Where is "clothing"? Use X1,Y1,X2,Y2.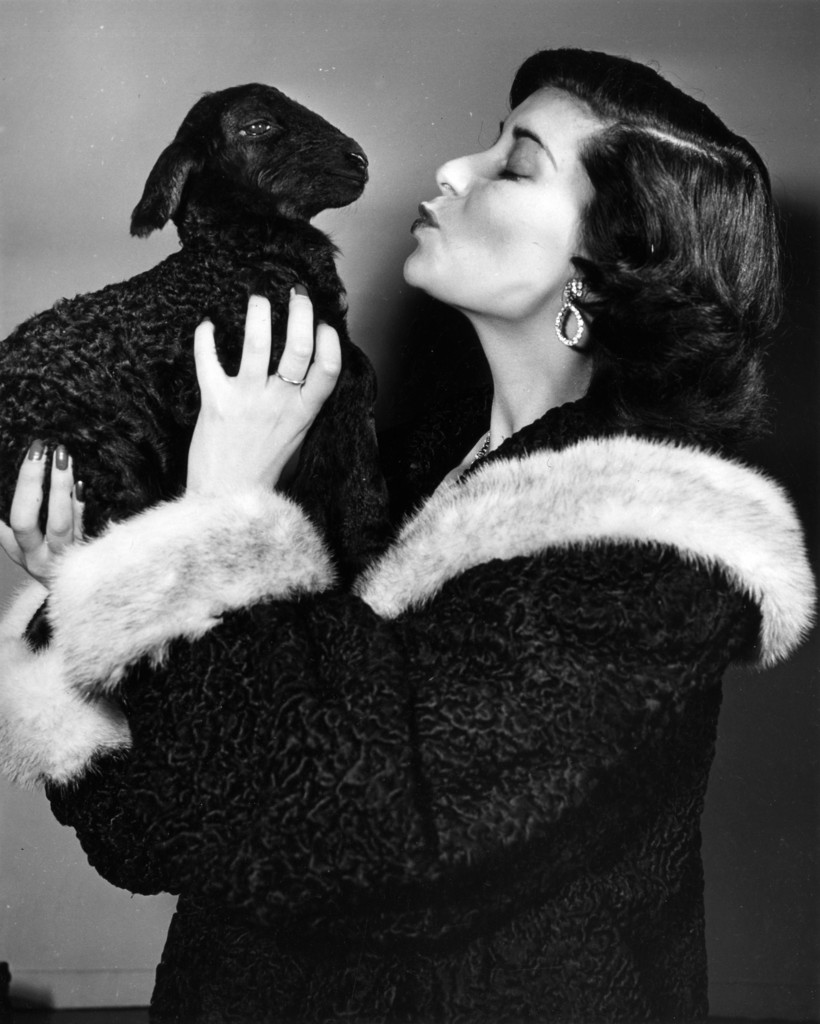
11,392,819,1023.
